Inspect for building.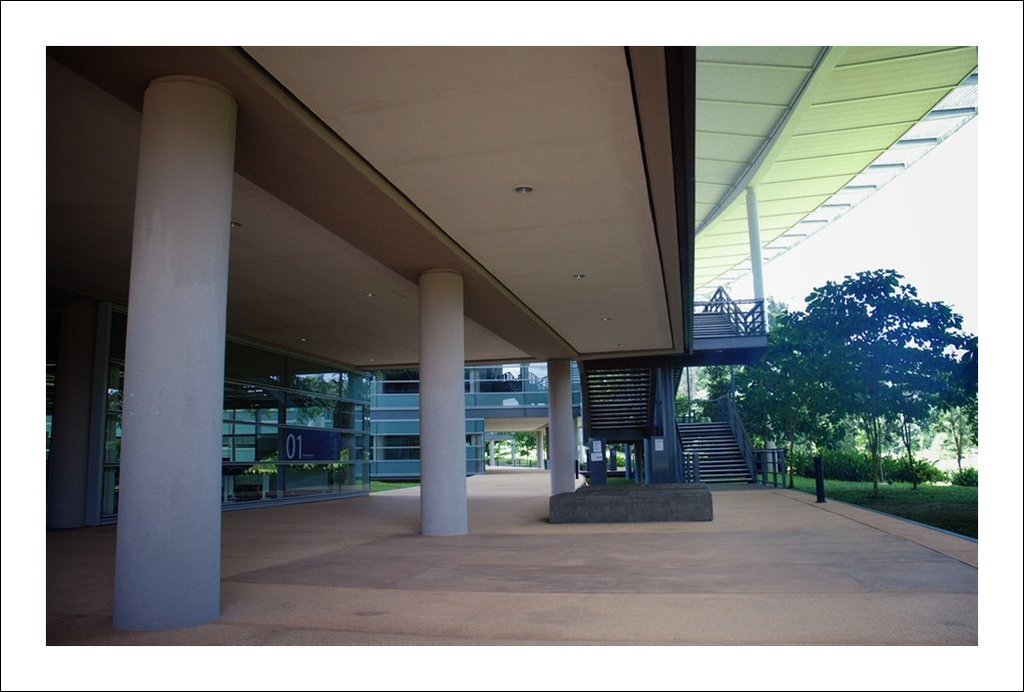
Inspection: box(41, 13, 993, 632).
